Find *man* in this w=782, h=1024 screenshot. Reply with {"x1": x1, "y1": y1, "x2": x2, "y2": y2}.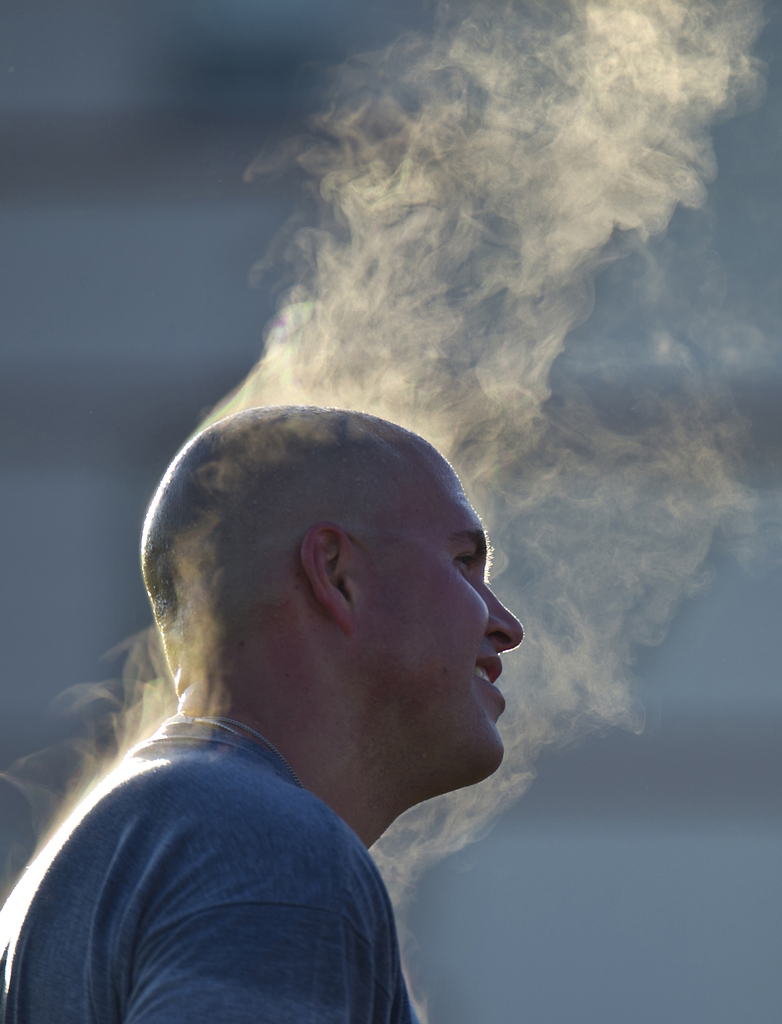
{"x1": 4, "y1": 376, "x2": 617, "y2": 1021}.
